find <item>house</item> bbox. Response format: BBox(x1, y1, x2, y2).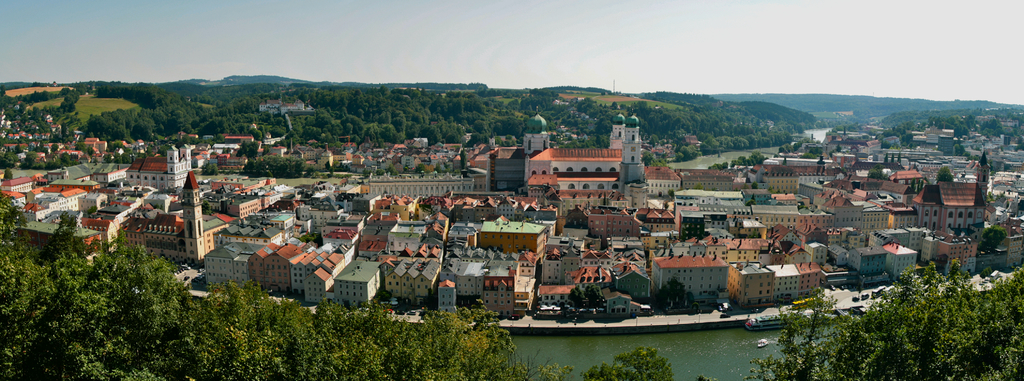
BBox(299, 263, 329, 307).
